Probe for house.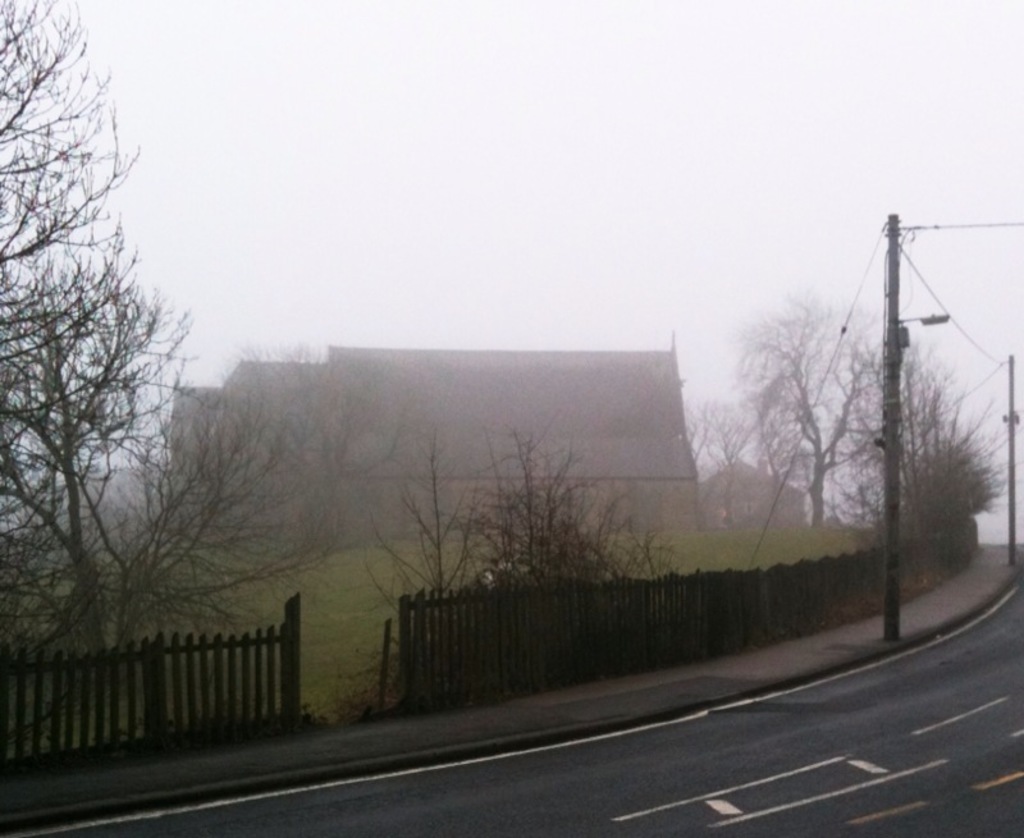
Probe result: pyautogui.locateOnScreen(305, 340, 695, 535).
